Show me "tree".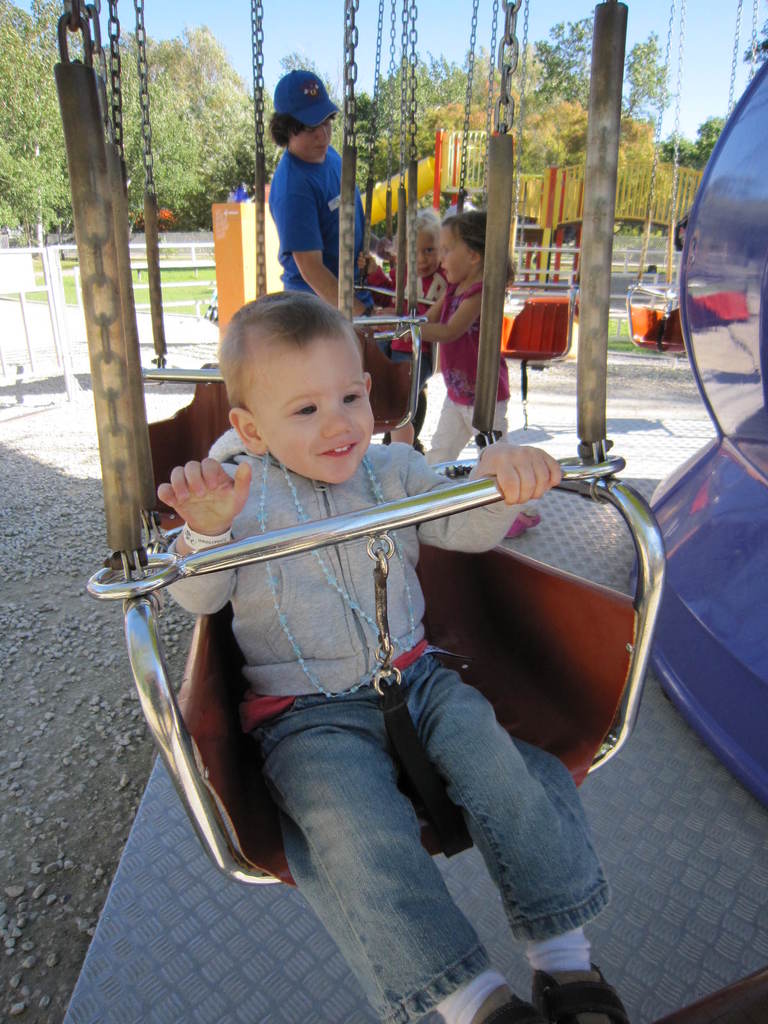
"tree" is here: box=[258, 3, 680, 237].
